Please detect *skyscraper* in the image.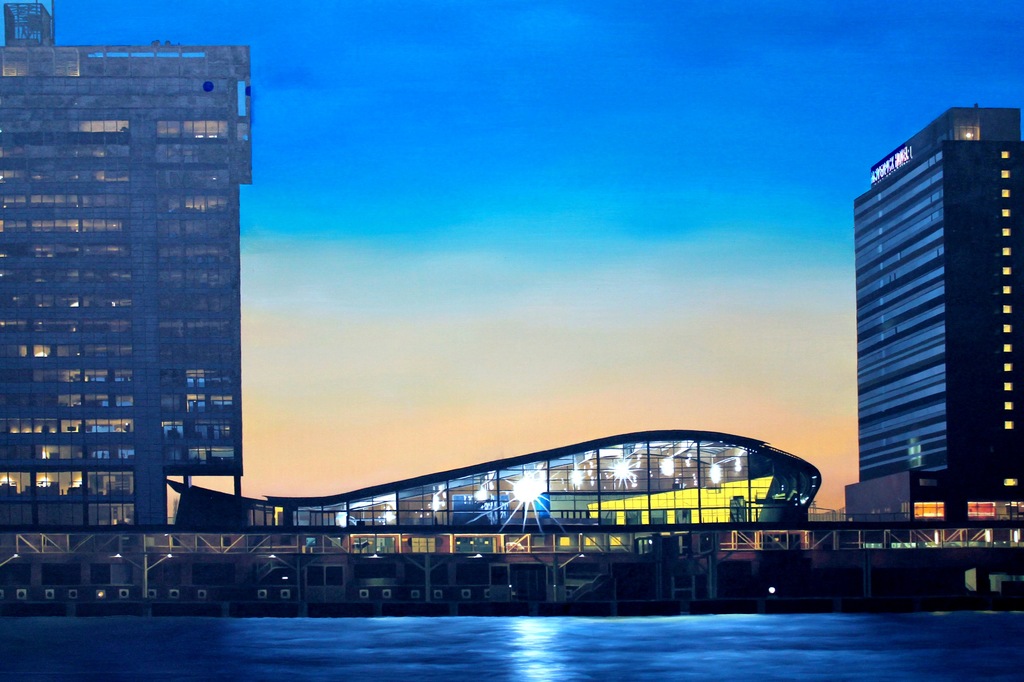
rect(849, 109, 1023, 556).
